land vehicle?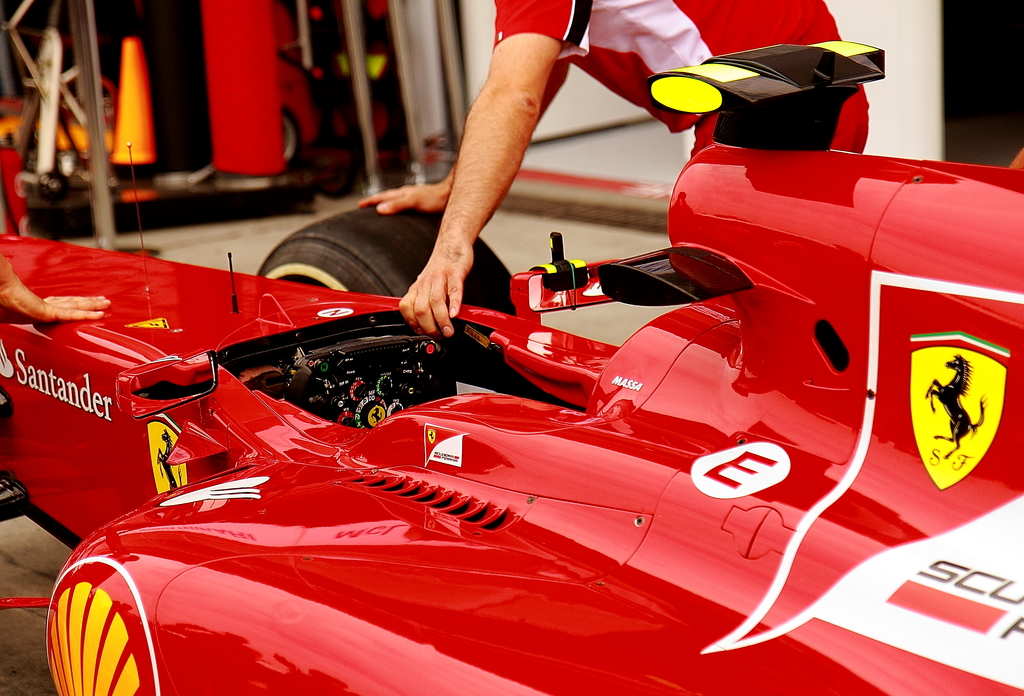
select_region(40, 128, 1009, 669)
